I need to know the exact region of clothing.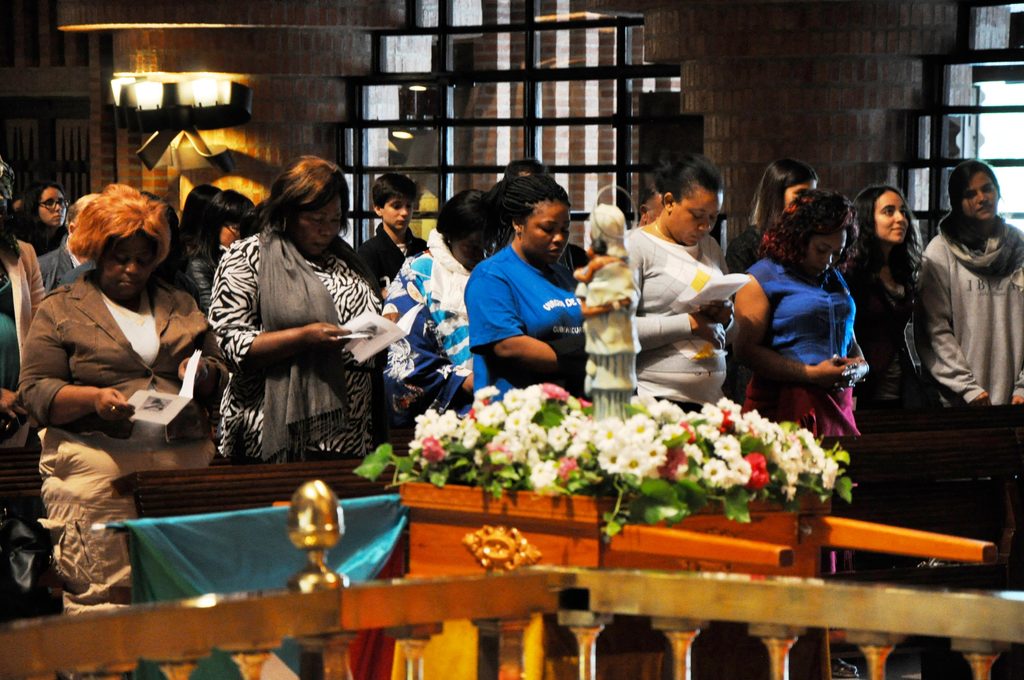
Region: {"left": 212, "top": 218, "right": 372, "bottom": 460}.
